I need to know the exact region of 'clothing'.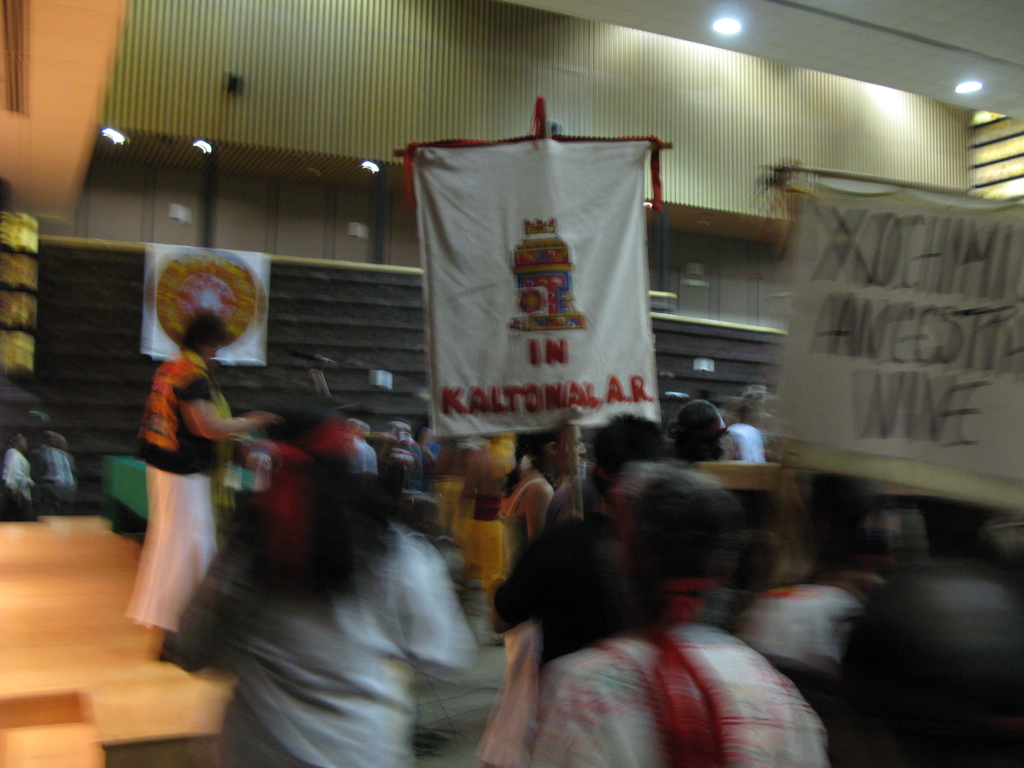
Region: 756:580:857:660.
